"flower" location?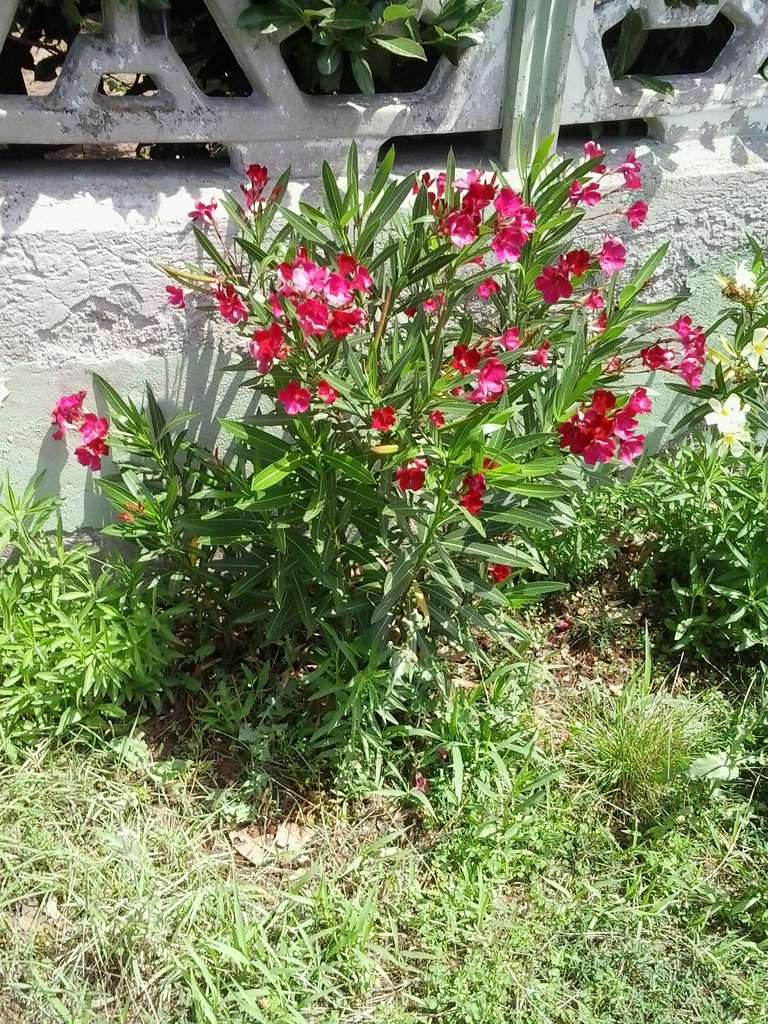
locate(622, 200, 660, 227)
